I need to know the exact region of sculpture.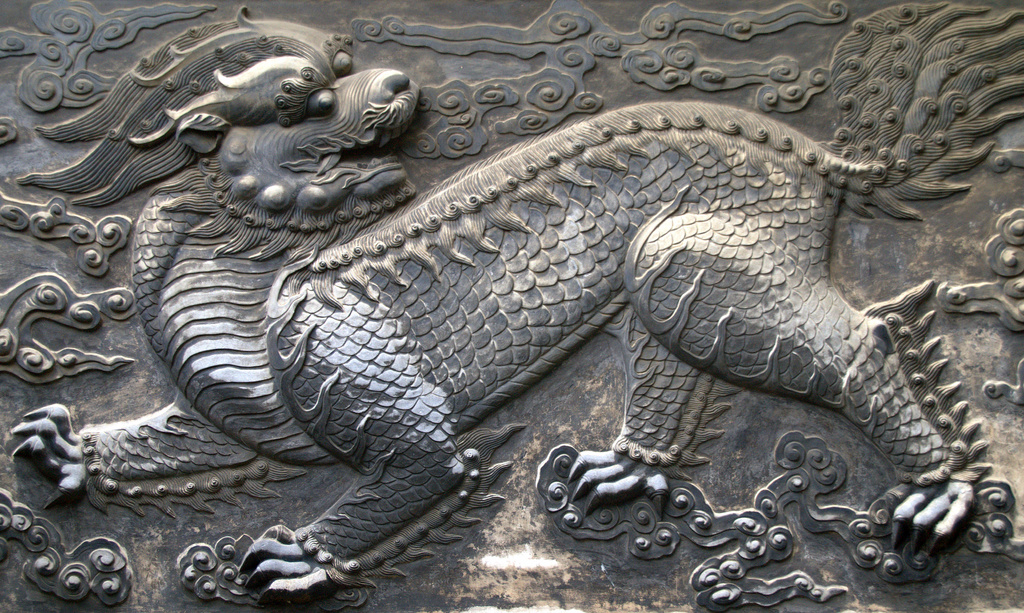
Region: select_region(0, 51, 1023, 594).
